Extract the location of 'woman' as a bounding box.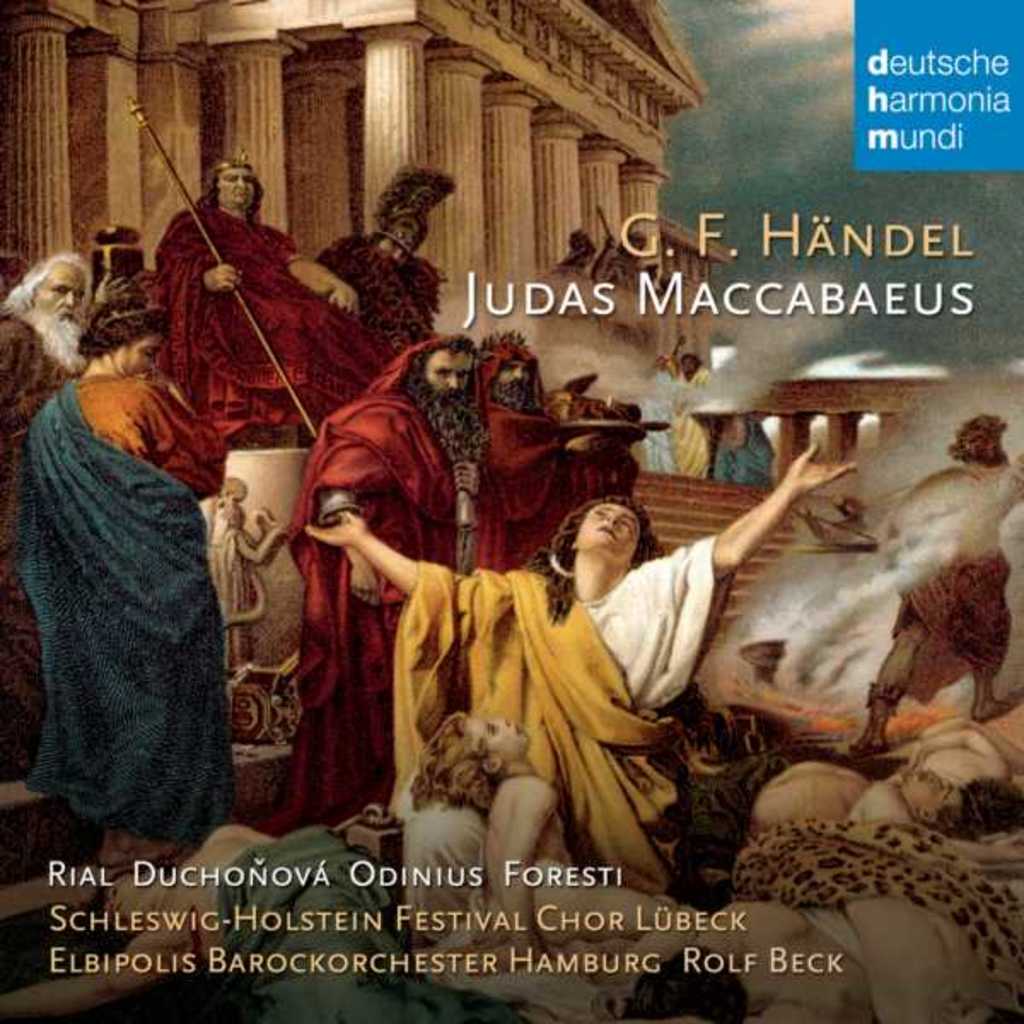
26, 287, 229, 876.
